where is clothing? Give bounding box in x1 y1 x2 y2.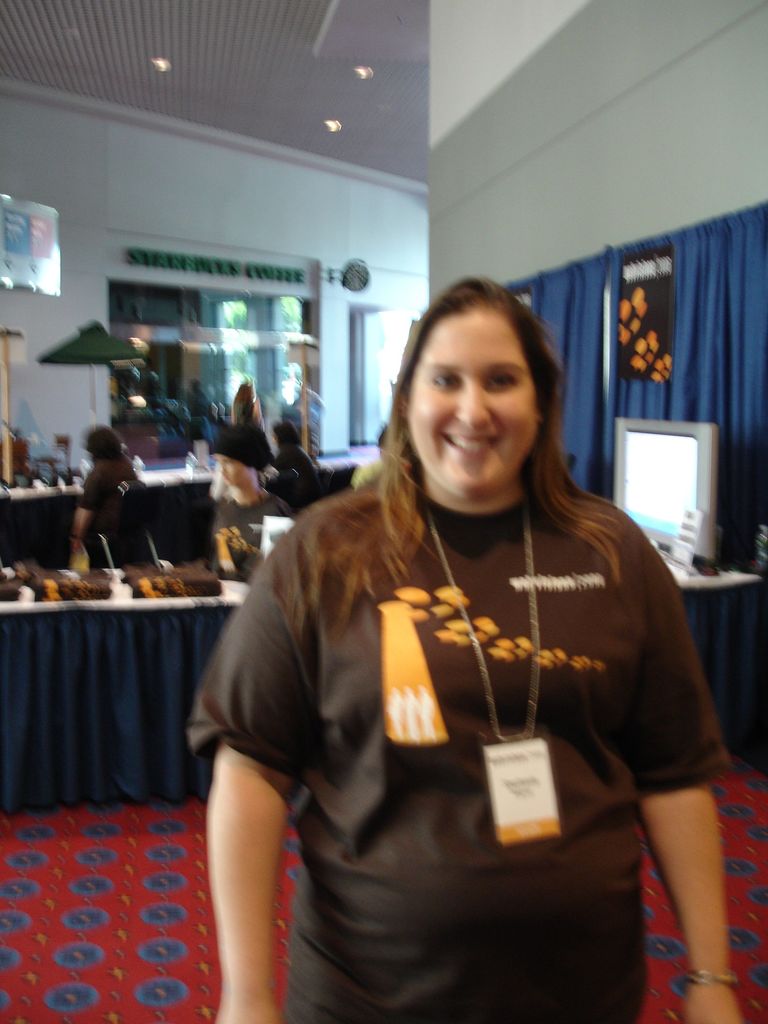
272 445 319 512.
